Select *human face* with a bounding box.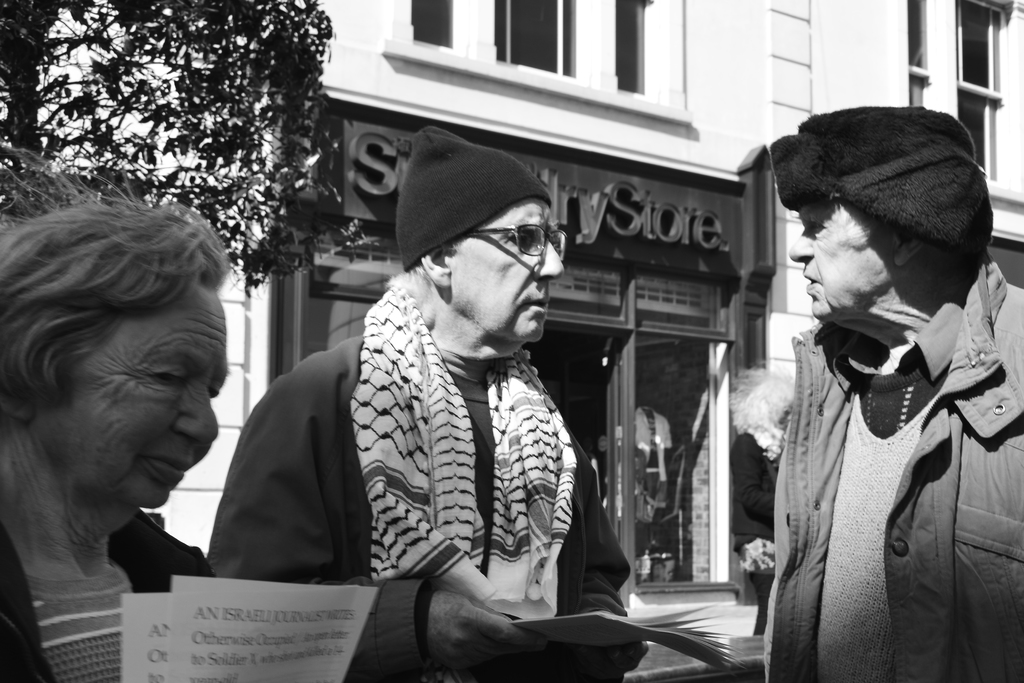
bbox(776, 406, 792, 436).
